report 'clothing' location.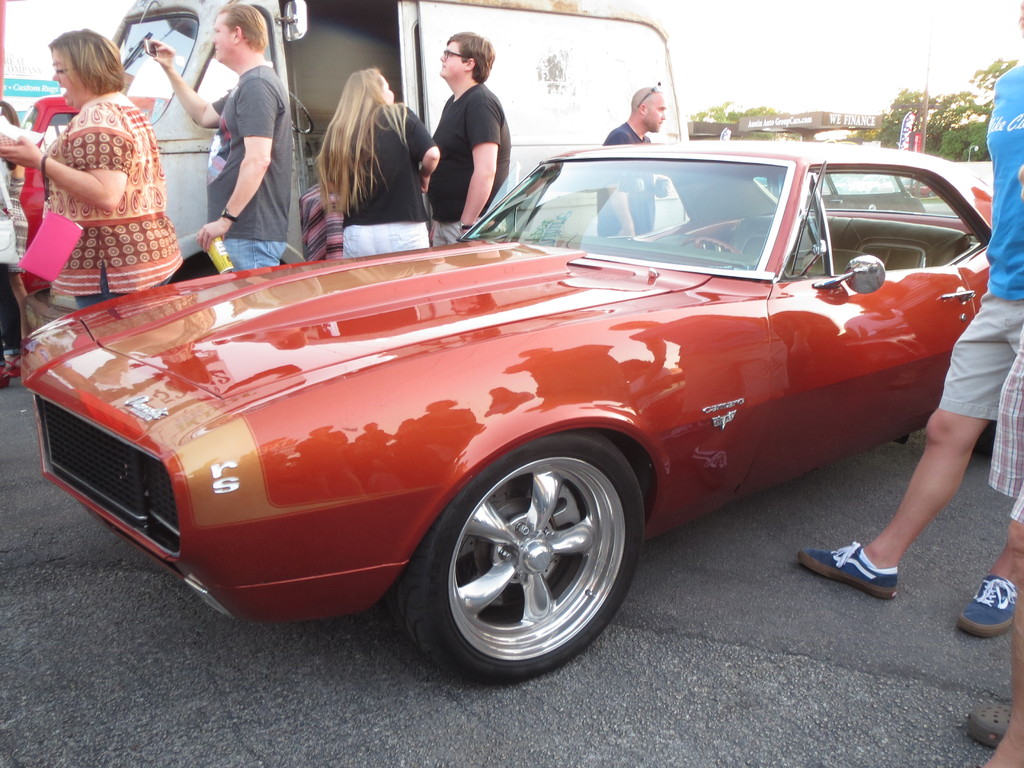
Report: [6,81,173,282].
